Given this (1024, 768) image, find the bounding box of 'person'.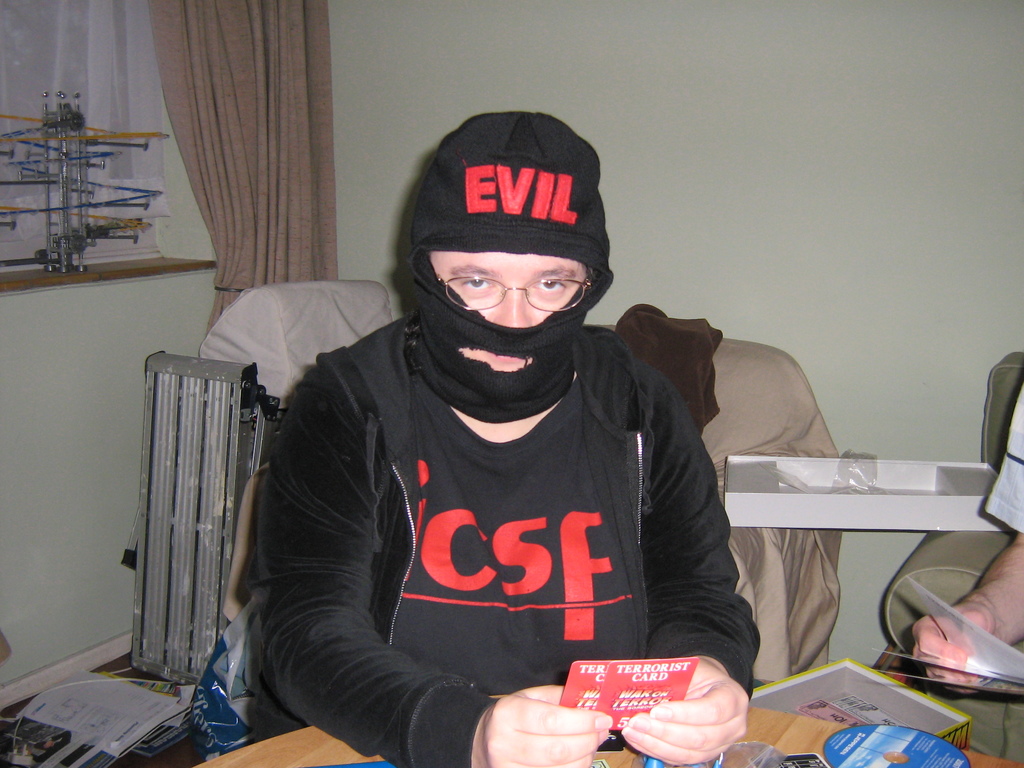
detection(204, 113, 756, 767).
